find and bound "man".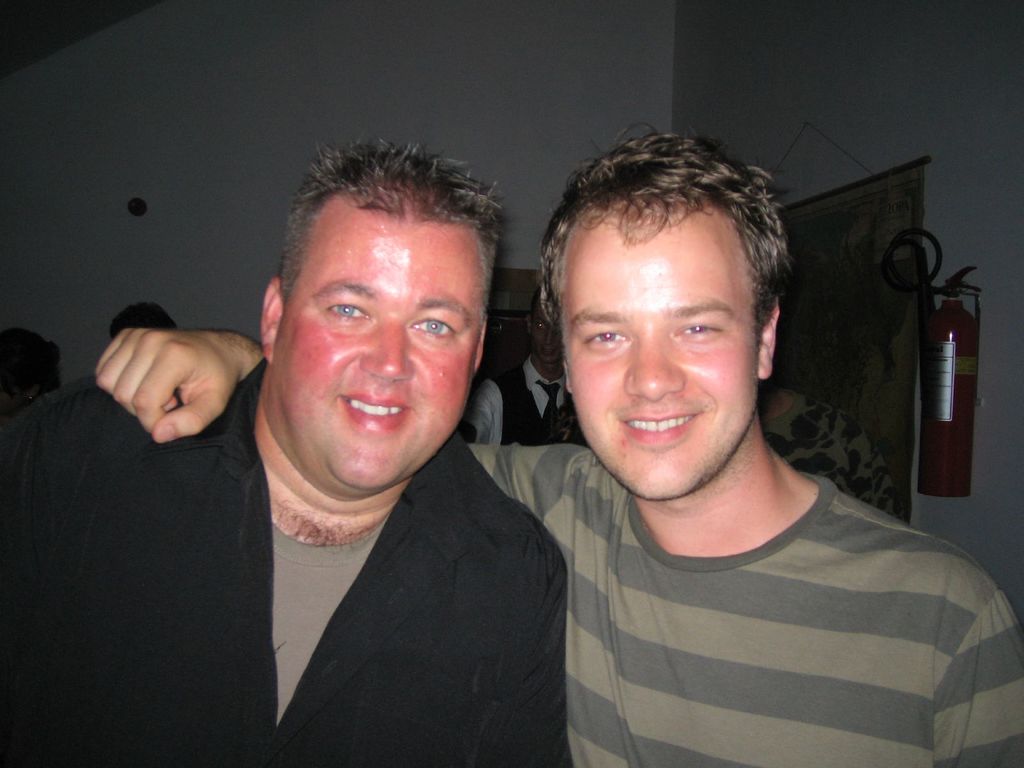
Bound: box(461, 291, 587, 442).
